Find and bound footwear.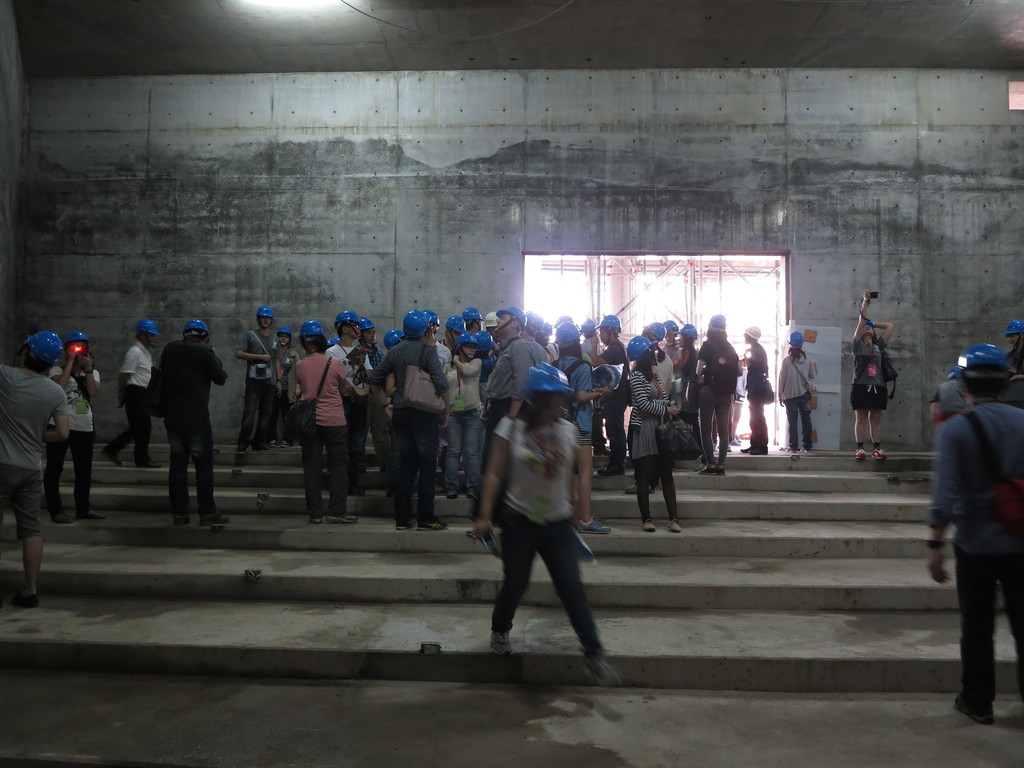
Bound: 414,516,449,531.
